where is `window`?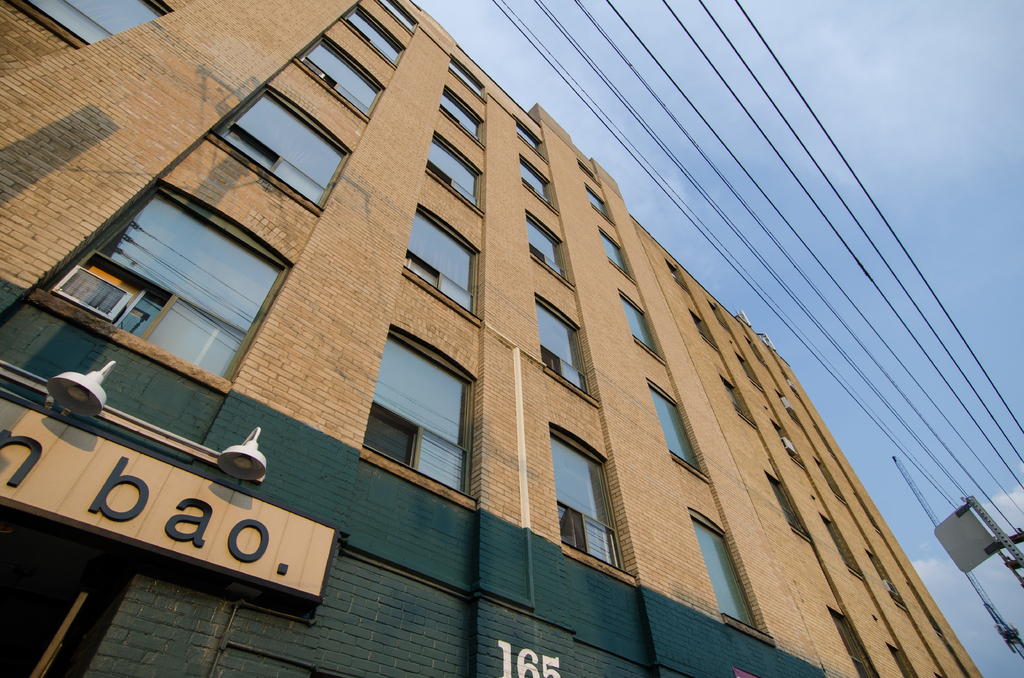
locate(518, 155, 556, 214).
